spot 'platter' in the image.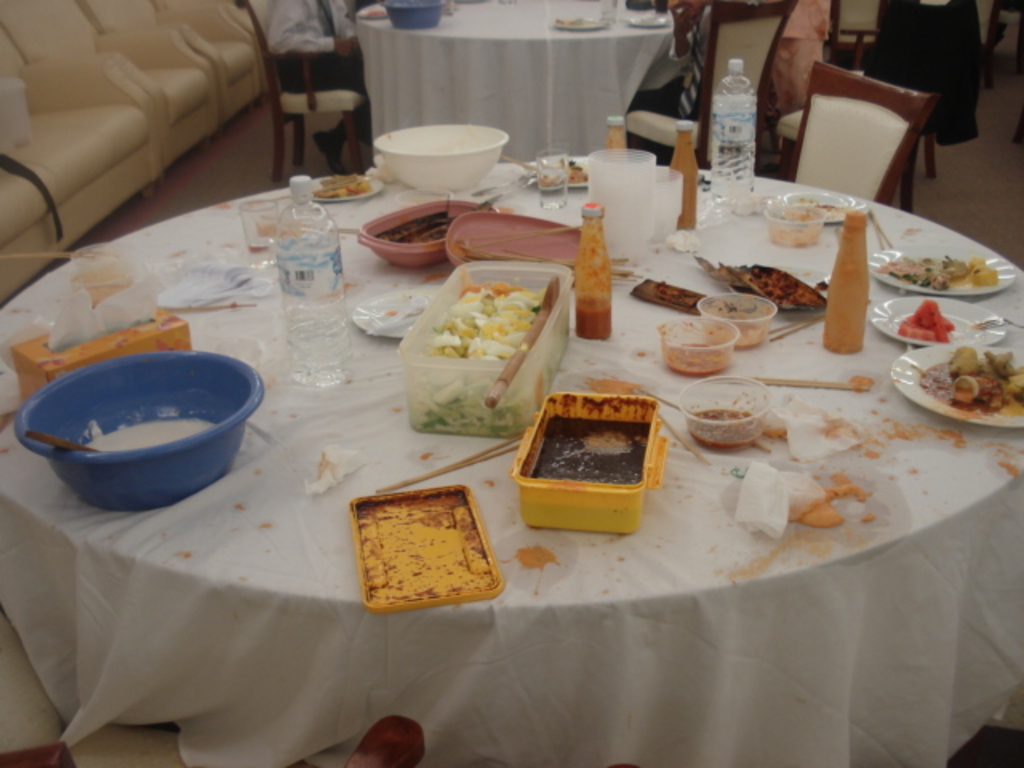
'platter' found at detection(133, 261, 269, 307).
